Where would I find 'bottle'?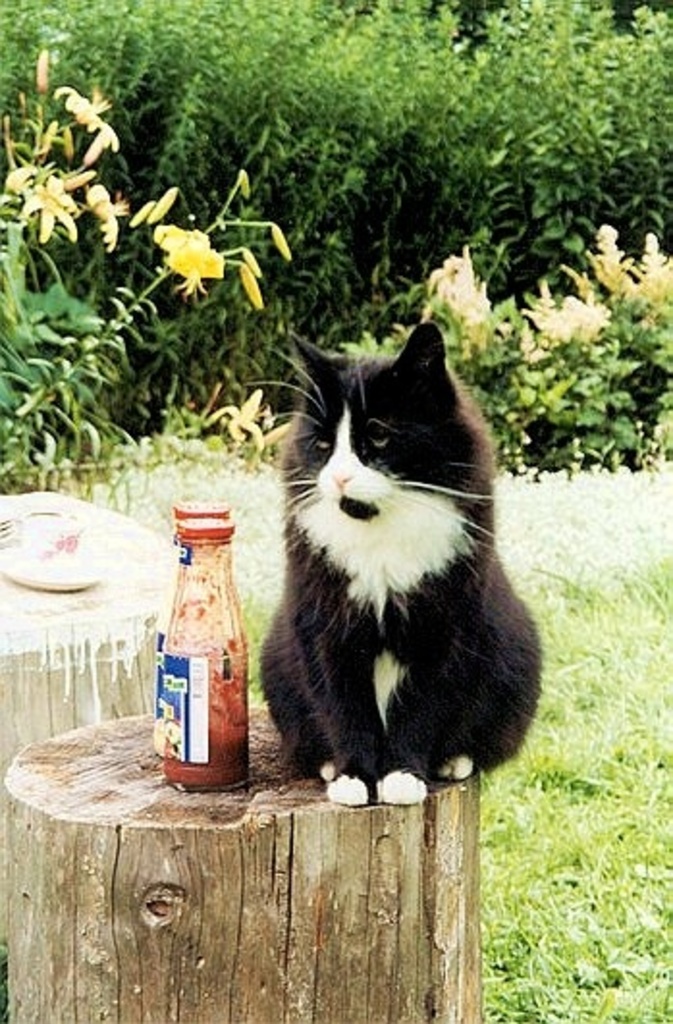
At Rect(166, 521, 255, 795).
